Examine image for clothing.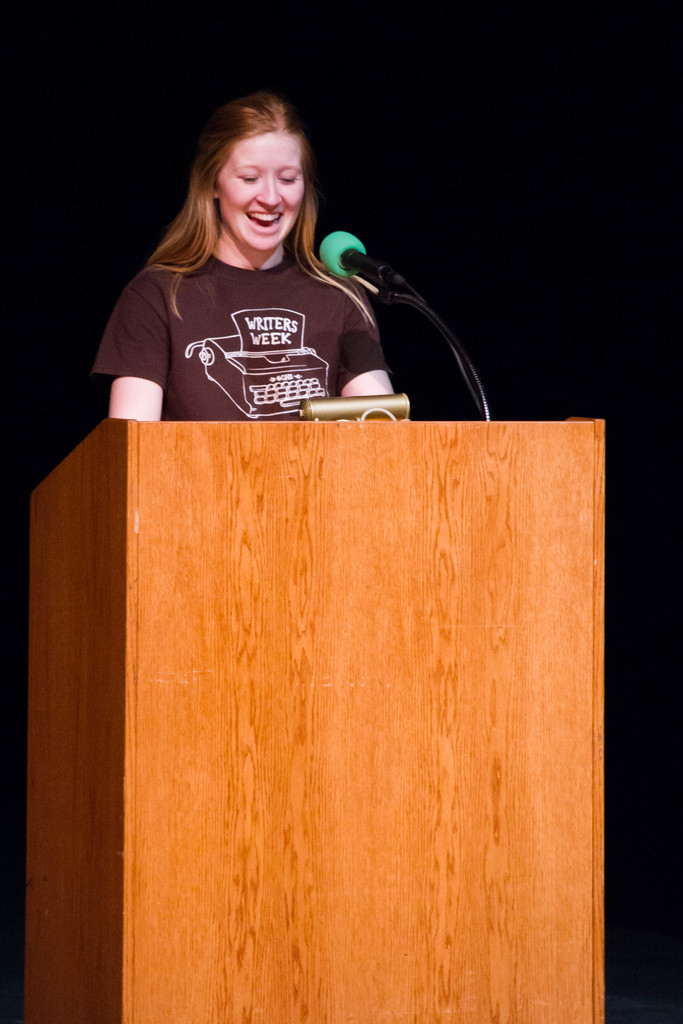
Examination result: x1=86 y1=198 x2=458 y2=428.
